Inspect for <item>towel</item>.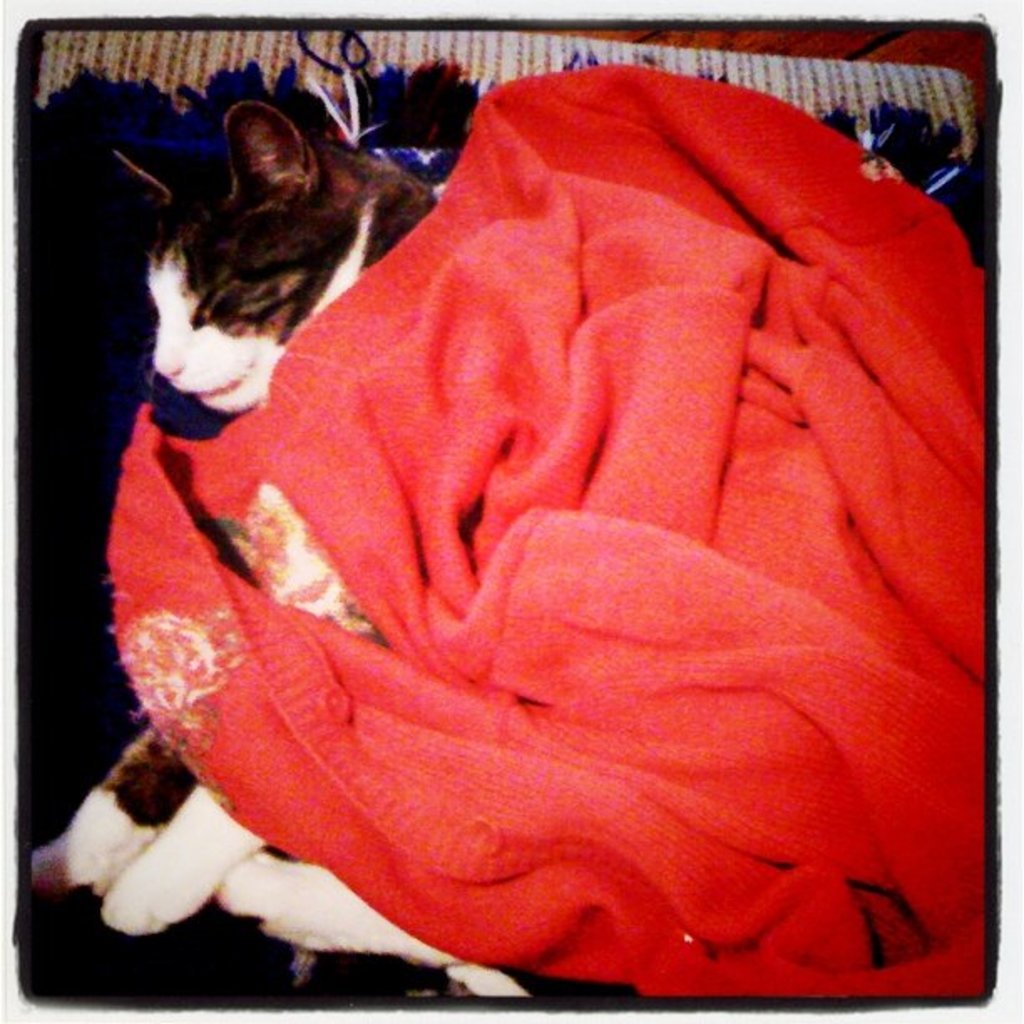
Inspection: box=[102, 64, 980, 999].
